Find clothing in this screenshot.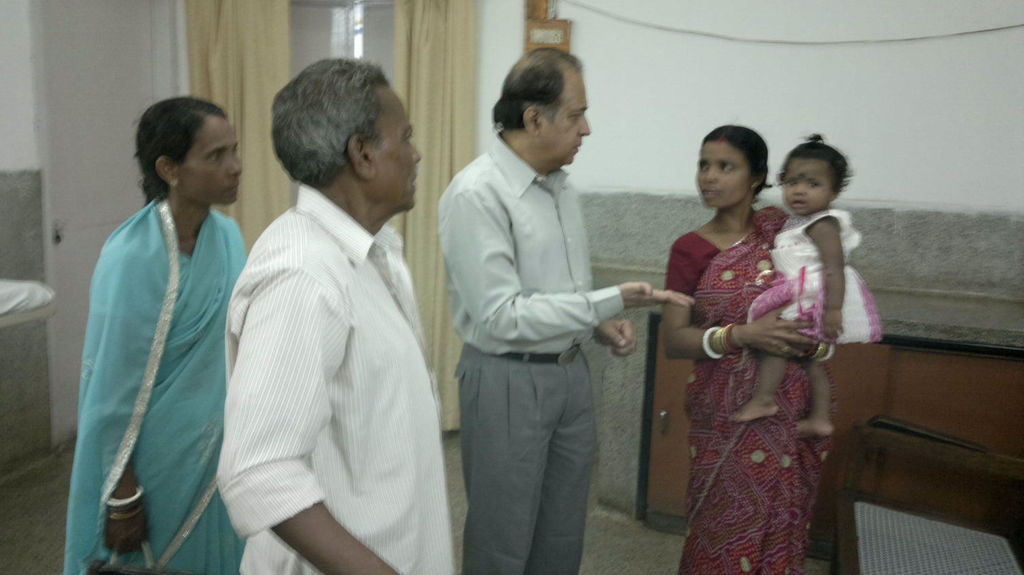
The bounding box for clothing is [434, 134, 624, 574].
